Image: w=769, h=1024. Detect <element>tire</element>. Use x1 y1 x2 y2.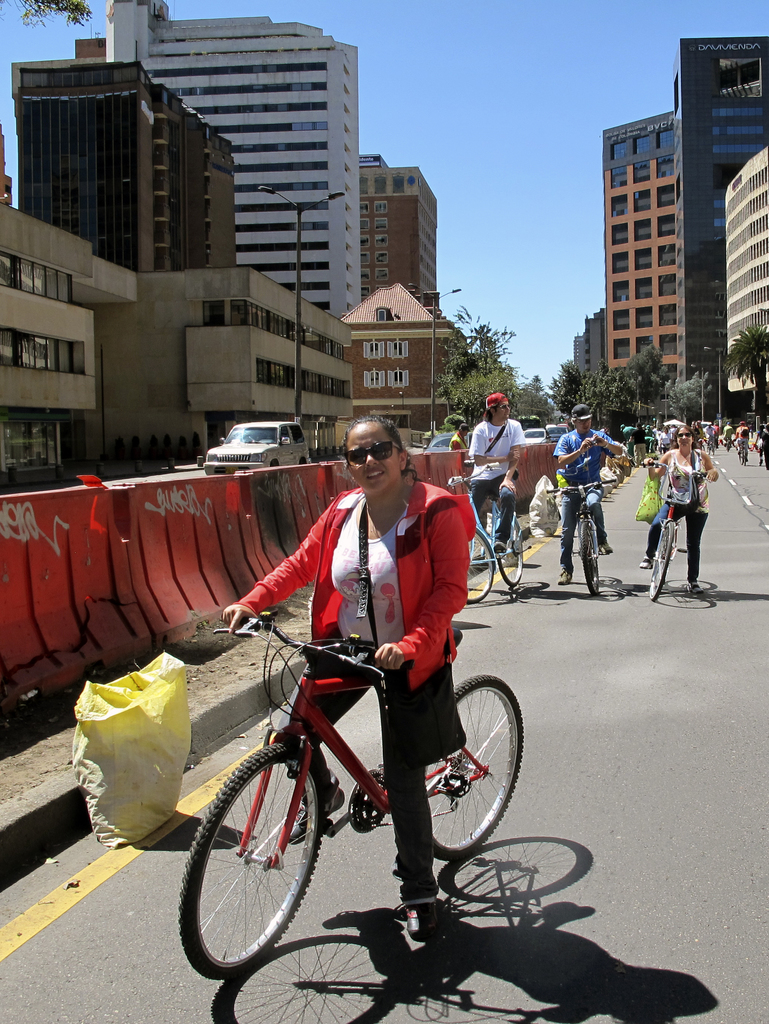
178 743 332 984.
